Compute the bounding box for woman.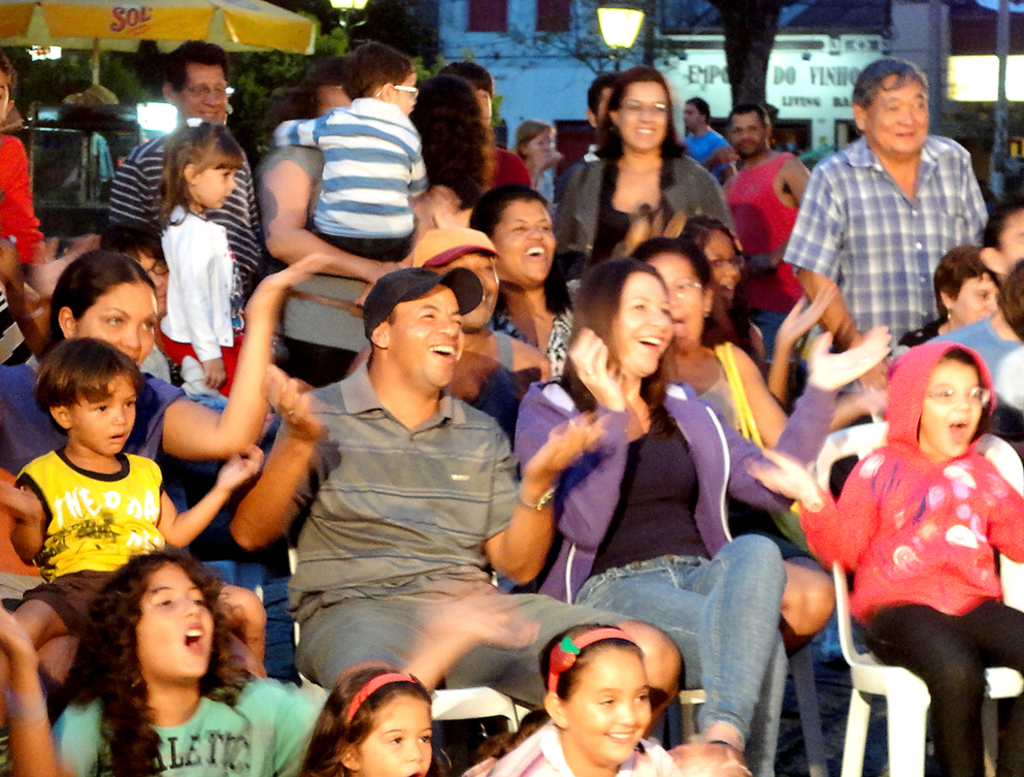
(x1=617, y1=236, x2=884, y2=473).
